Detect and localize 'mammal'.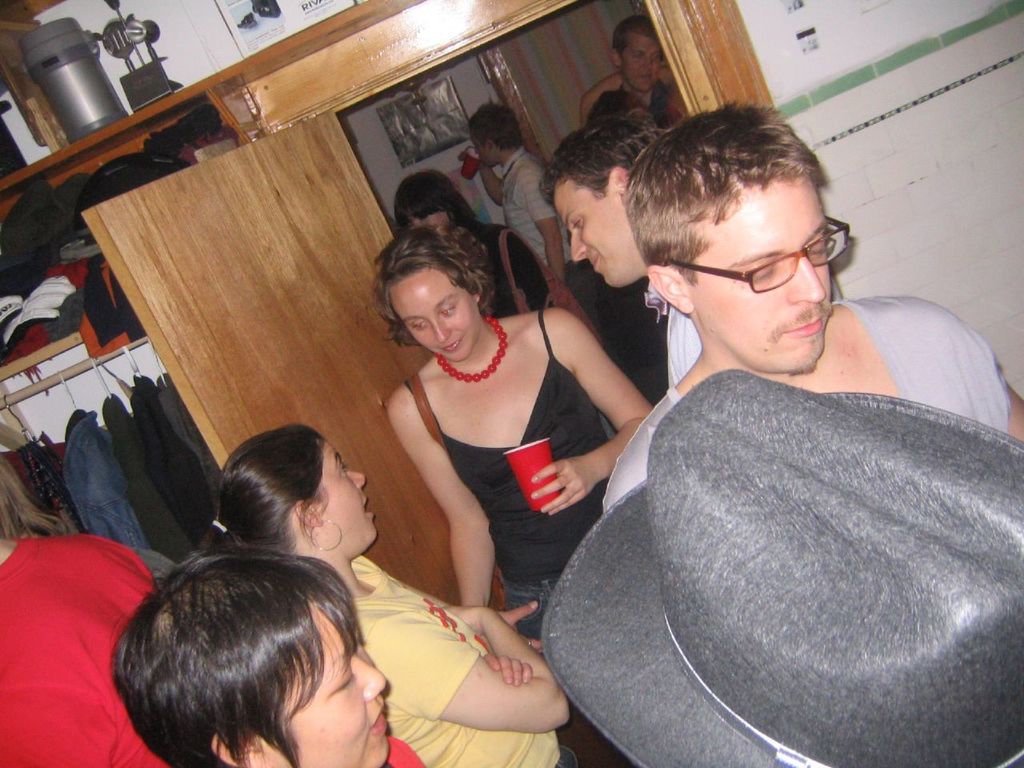
Localized at bbox=(108, 546, 430, 767).
